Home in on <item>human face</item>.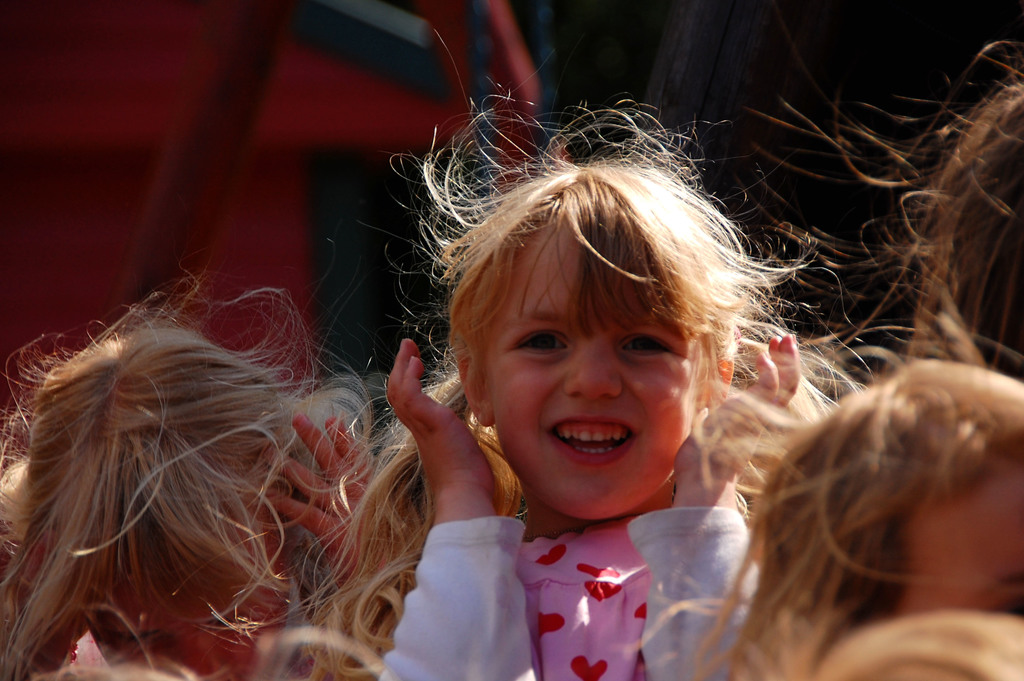
Homed in at left=492, top=208, right=708, bottom=520.
